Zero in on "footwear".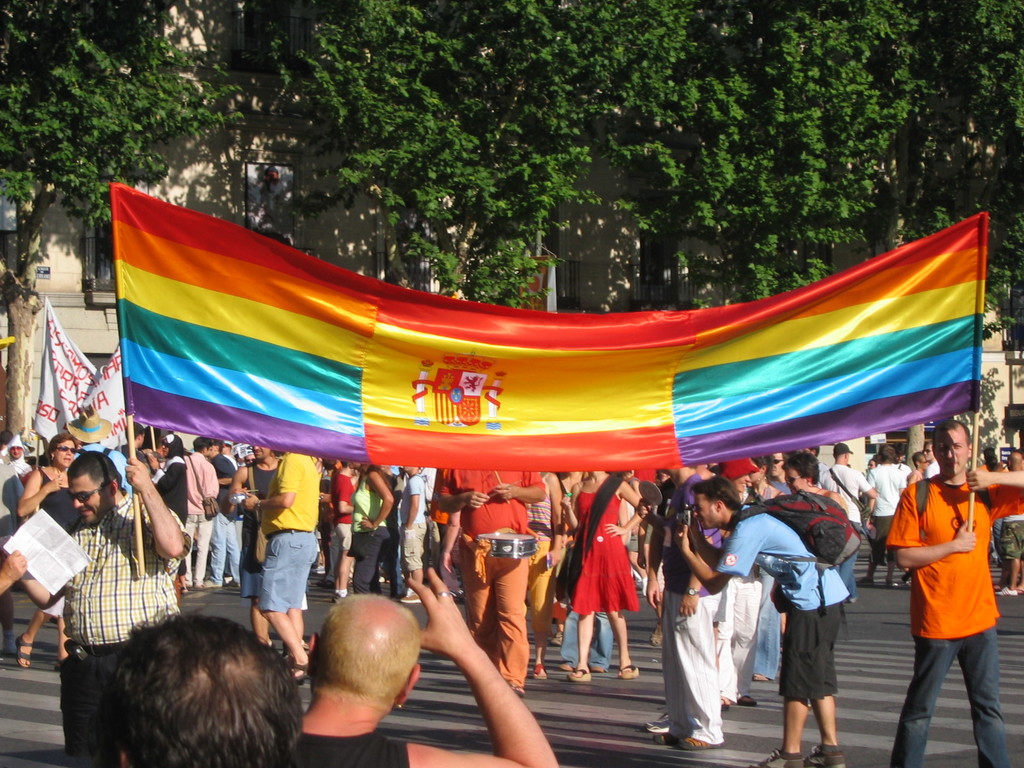
Zeroed in: select_region(672, 733, 723, 745).
